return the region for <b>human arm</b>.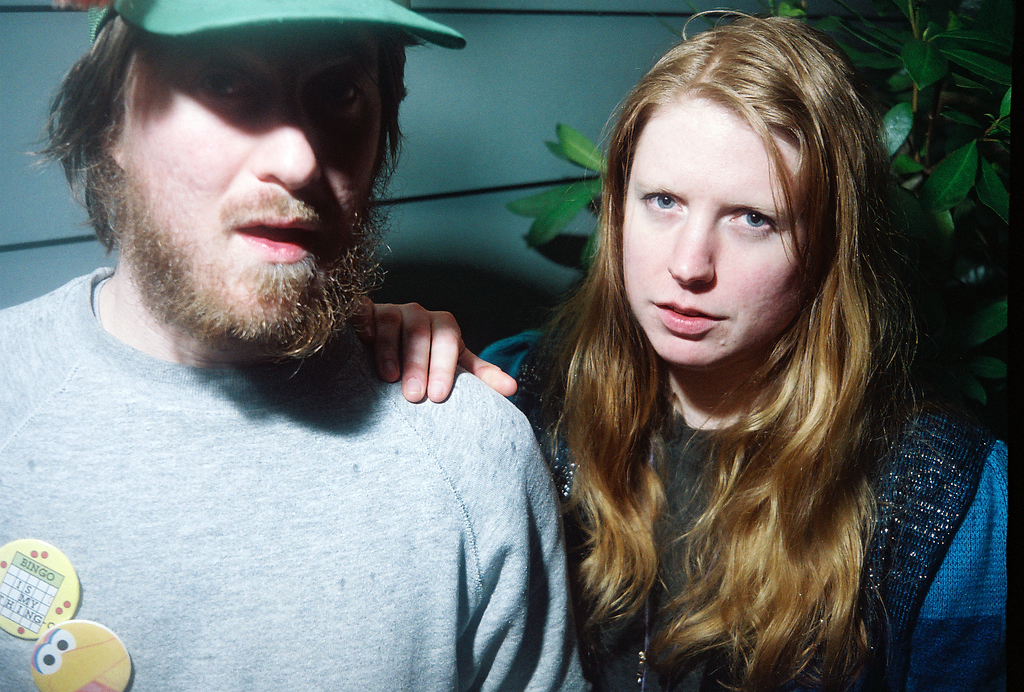
bbox=(348, 293, 524, 398).
